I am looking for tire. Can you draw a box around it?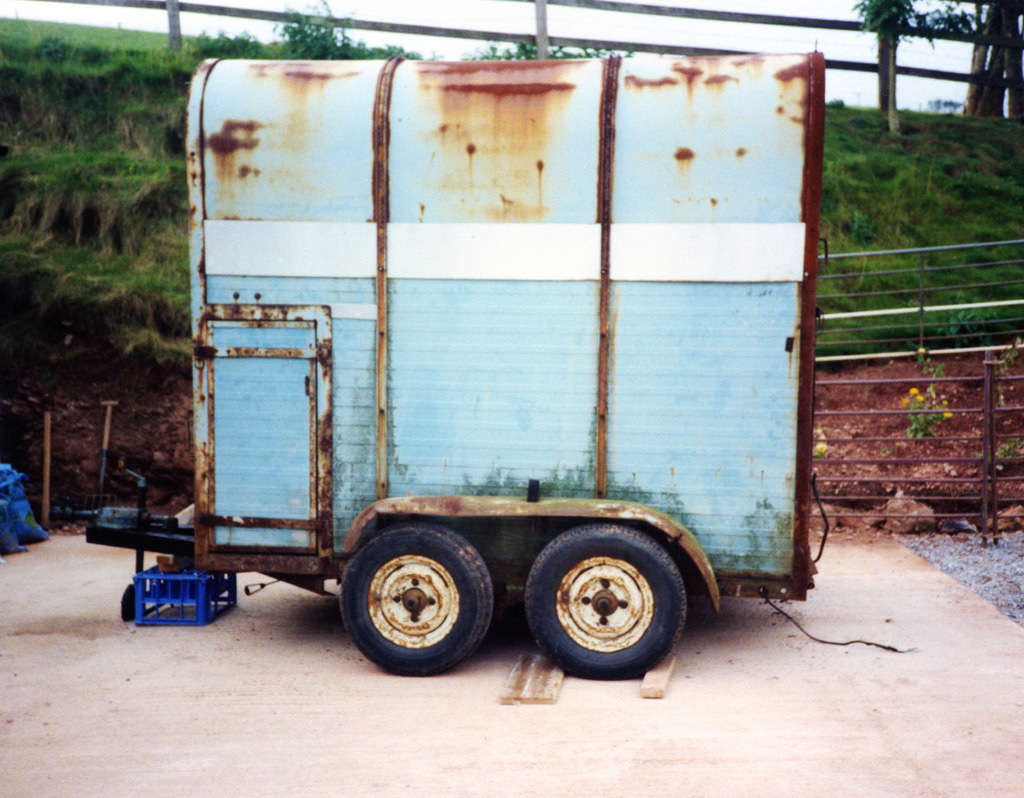
Sure, the bounding box is bbox=[342, 525, 490, 672].
